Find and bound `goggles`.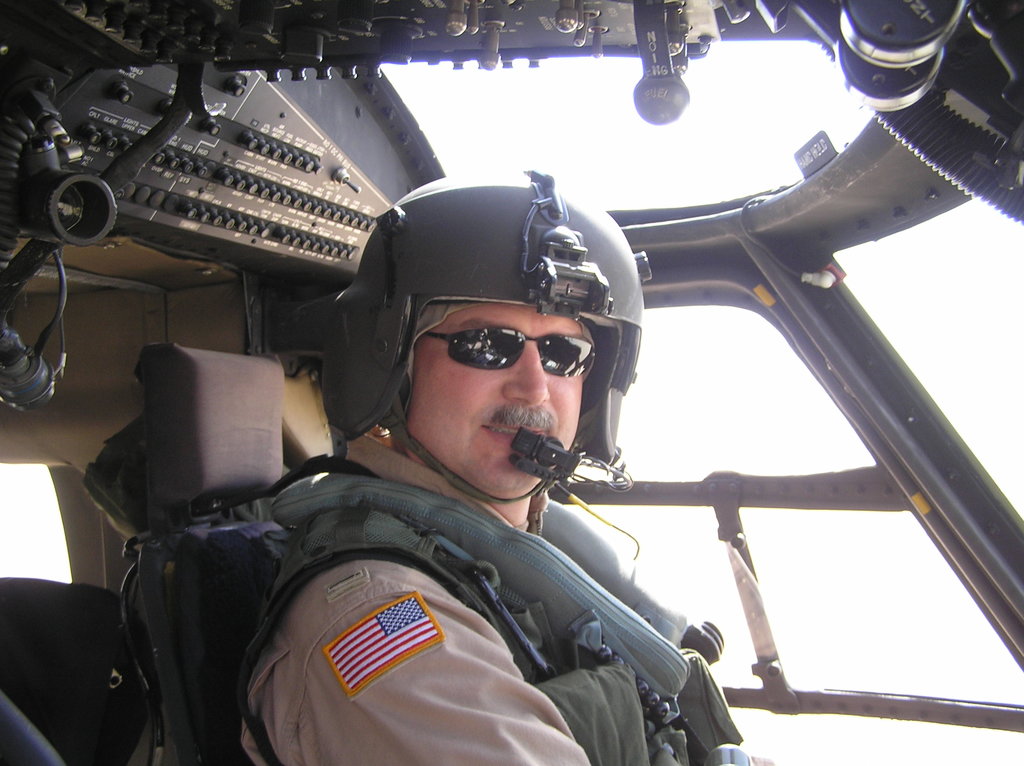
Bound: x1=420, y1=314, x2=598, y2=388.
